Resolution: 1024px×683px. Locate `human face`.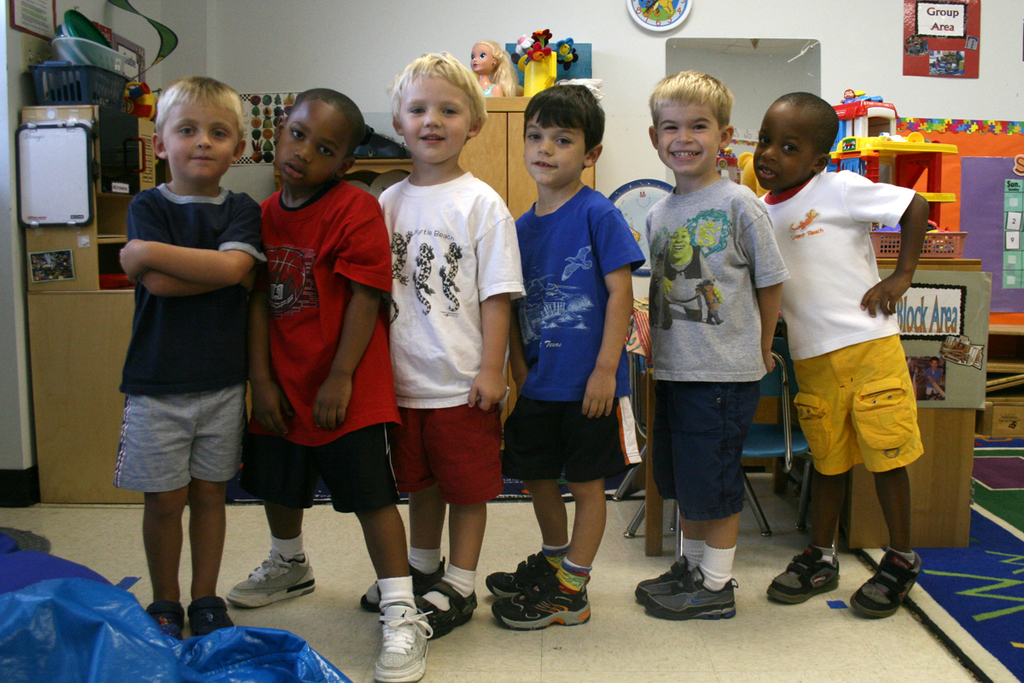
BBox(159, 87, 236, 177).
